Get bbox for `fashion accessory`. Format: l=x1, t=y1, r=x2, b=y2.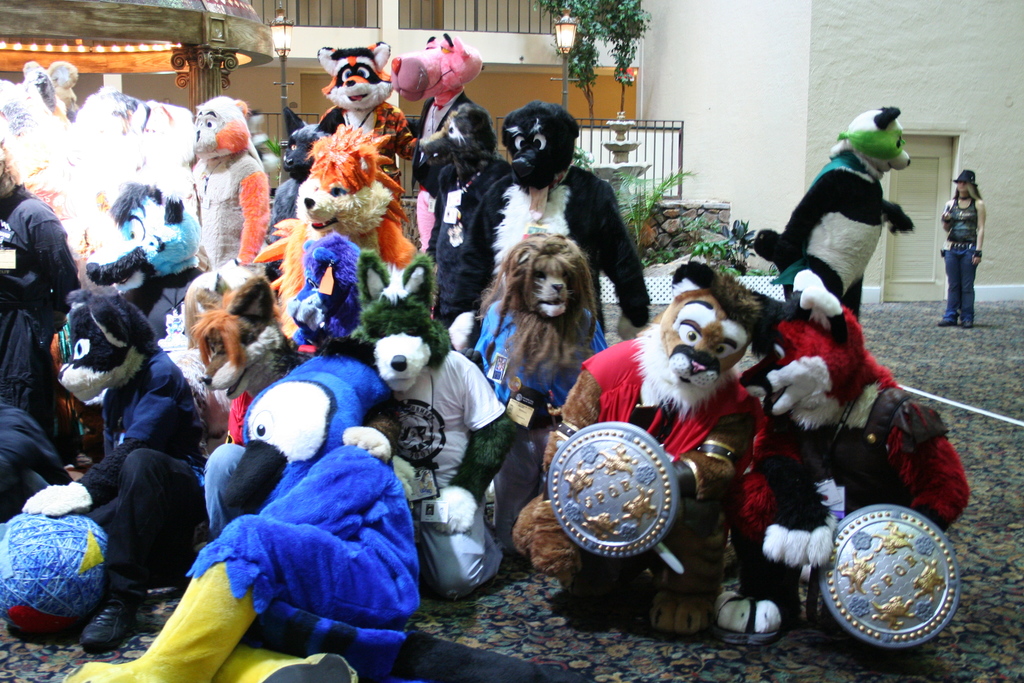
l=402, t=370, r=435, b=466.
